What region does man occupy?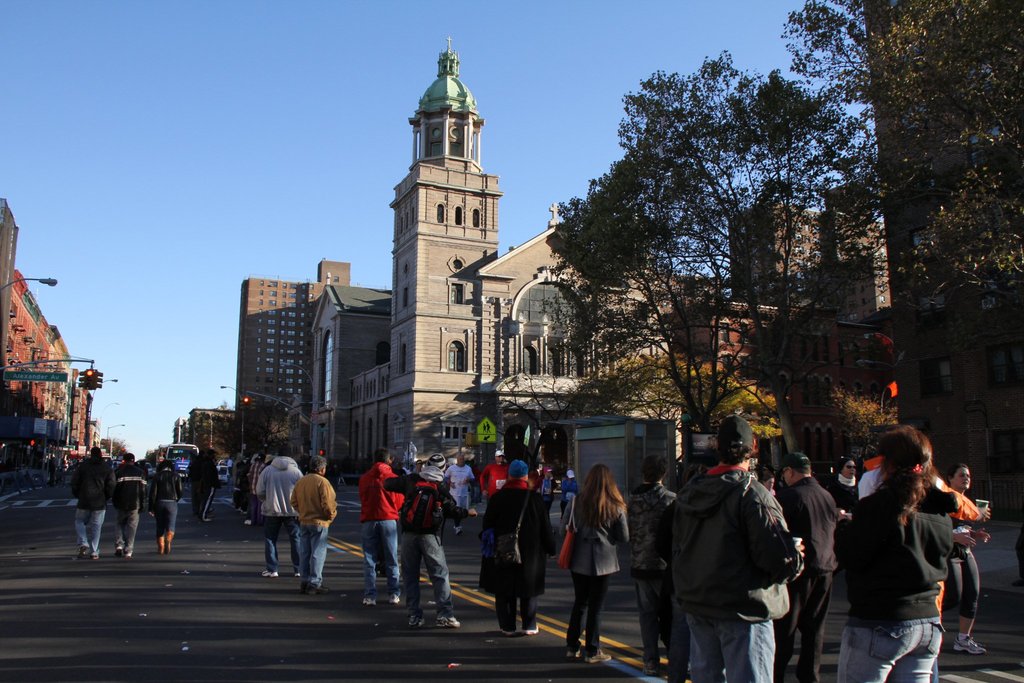
360, 452, 408, 604.
